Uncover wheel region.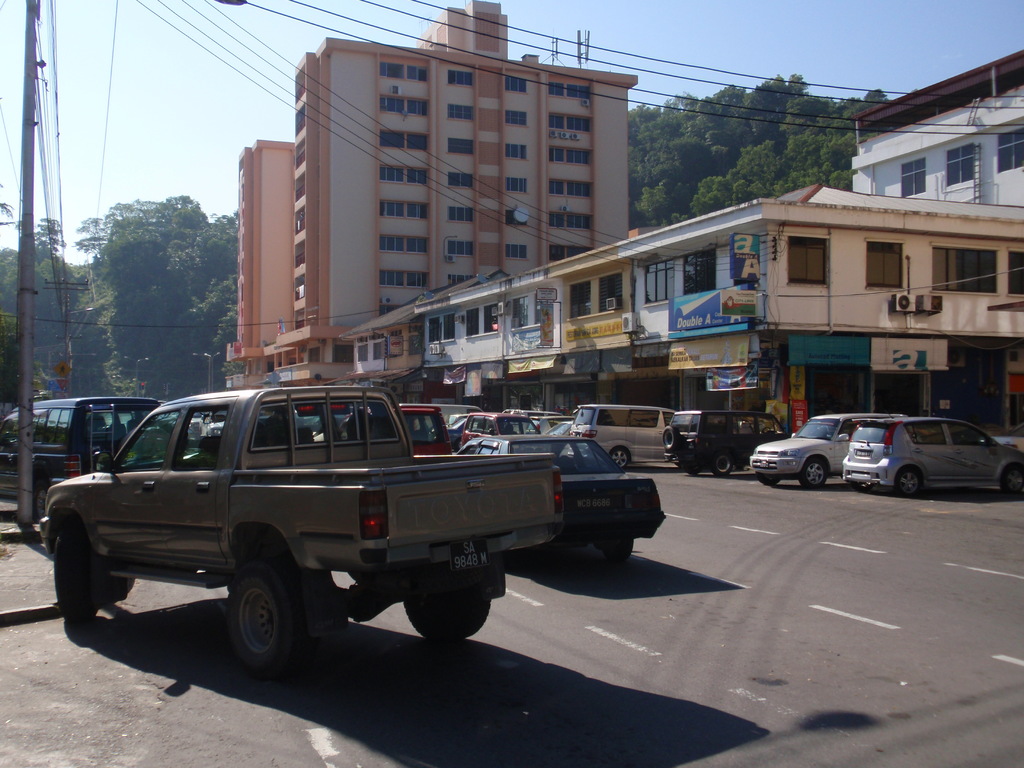
Uncovered: x1=609, y1=447, x2=628, y2=468.
